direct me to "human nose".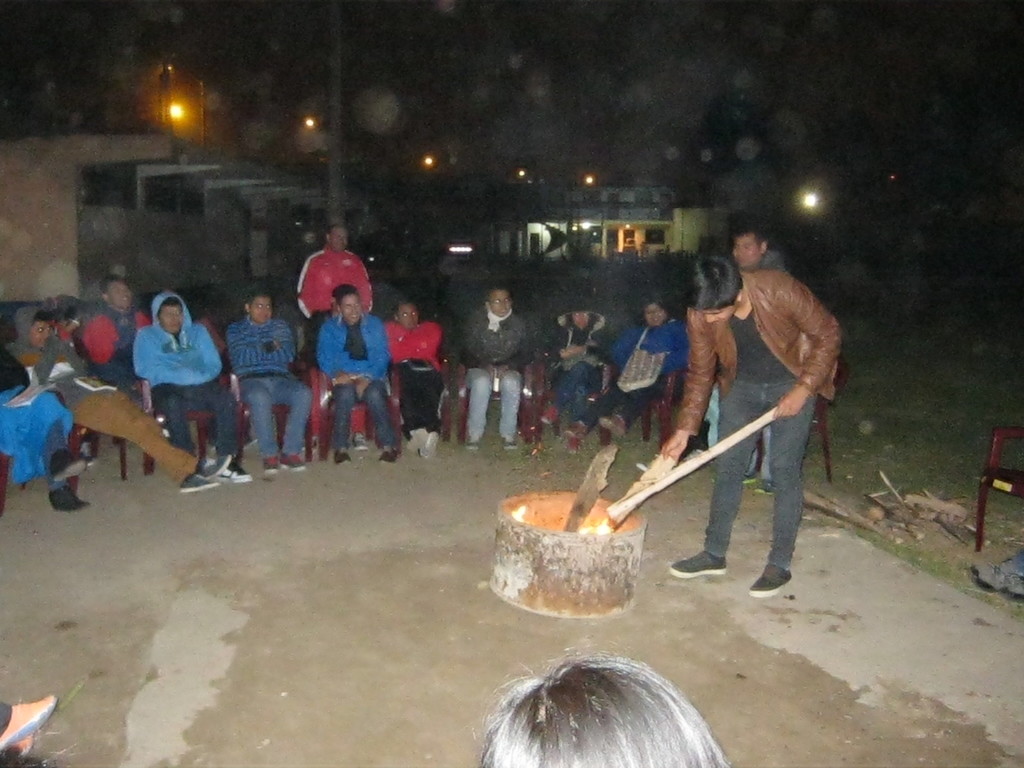
Direction: 339 237 344 243.
